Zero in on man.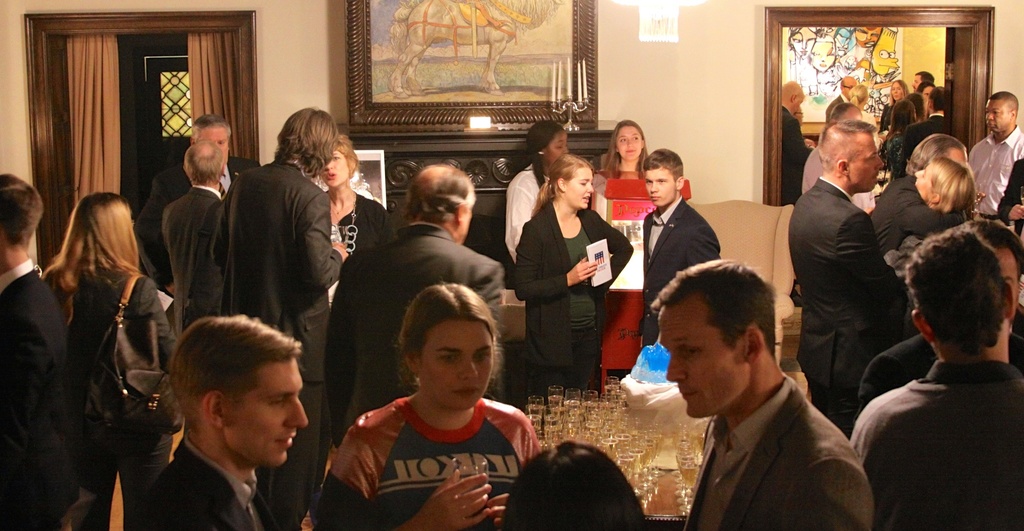
Zeroed in: (846, 227, 1023, 530).
